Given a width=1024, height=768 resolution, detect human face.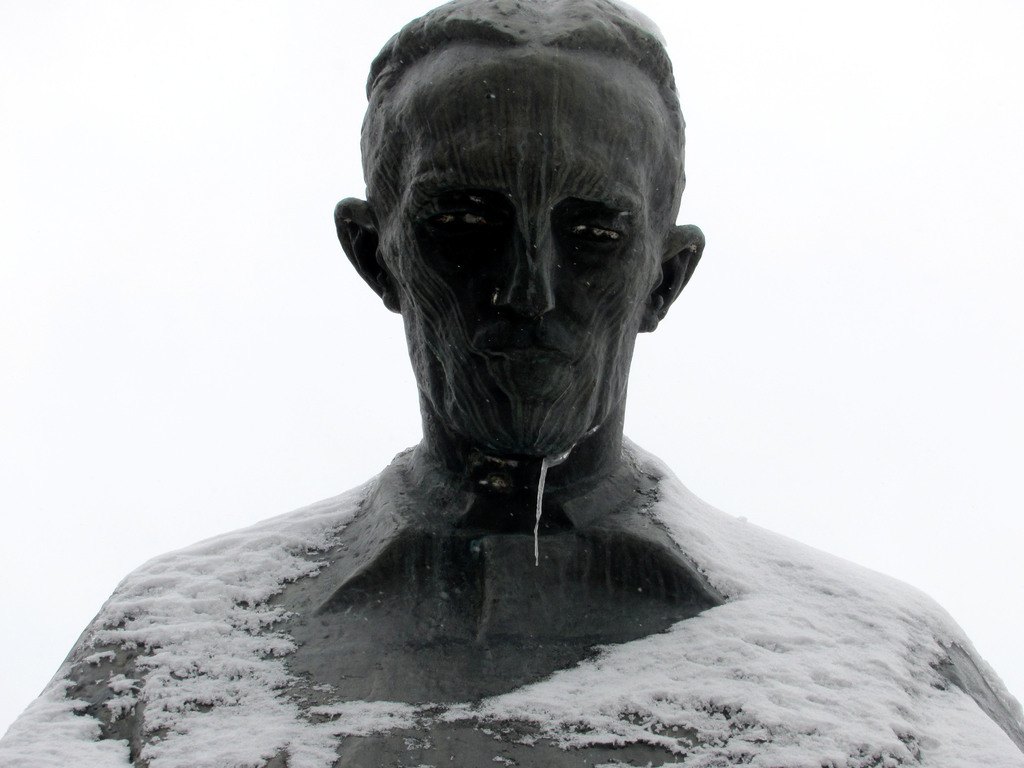
Rect(385, 79, 661, 460).
